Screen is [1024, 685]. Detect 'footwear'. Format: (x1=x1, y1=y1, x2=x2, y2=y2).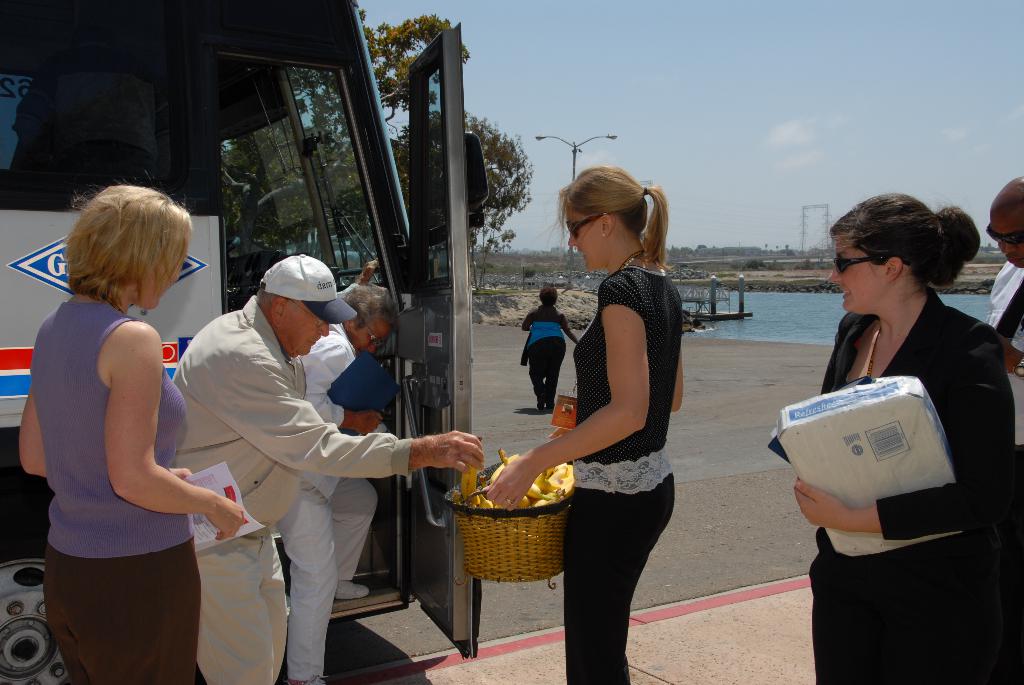
(x1=282, y1=675, x2=328, y2=684).
